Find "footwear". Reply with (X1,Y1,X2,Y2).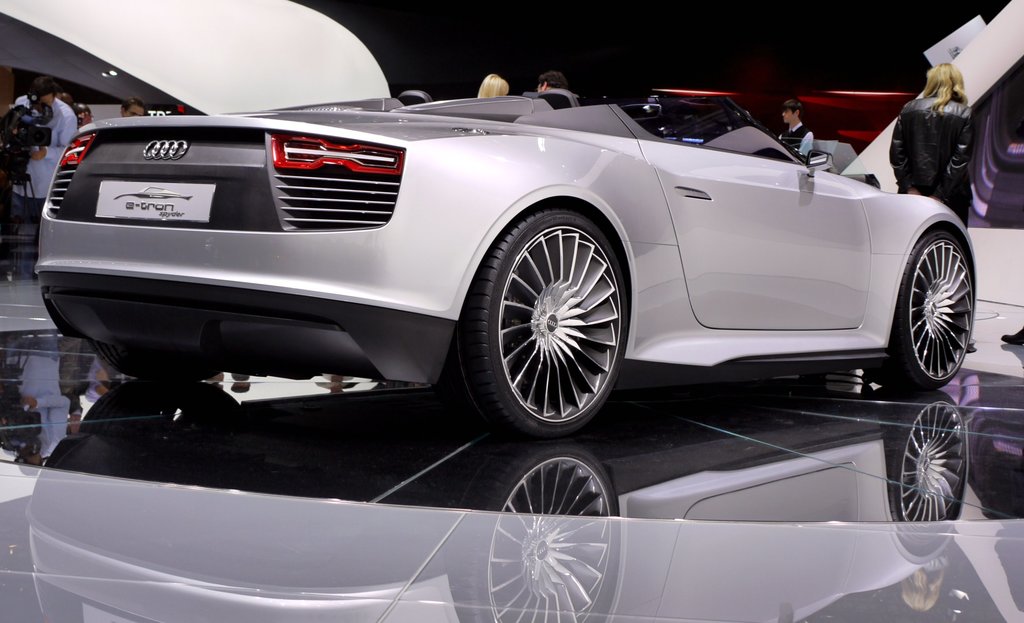
(995,324,1023,348).
